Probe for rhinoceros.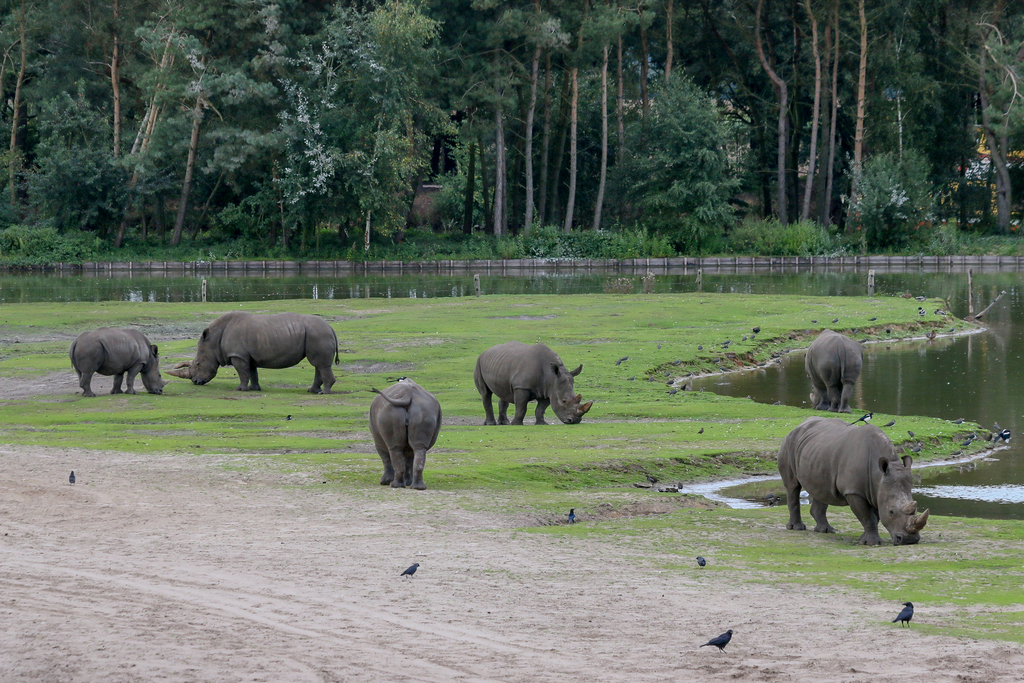
Probe result: box=[471, 343, 589, 431].
